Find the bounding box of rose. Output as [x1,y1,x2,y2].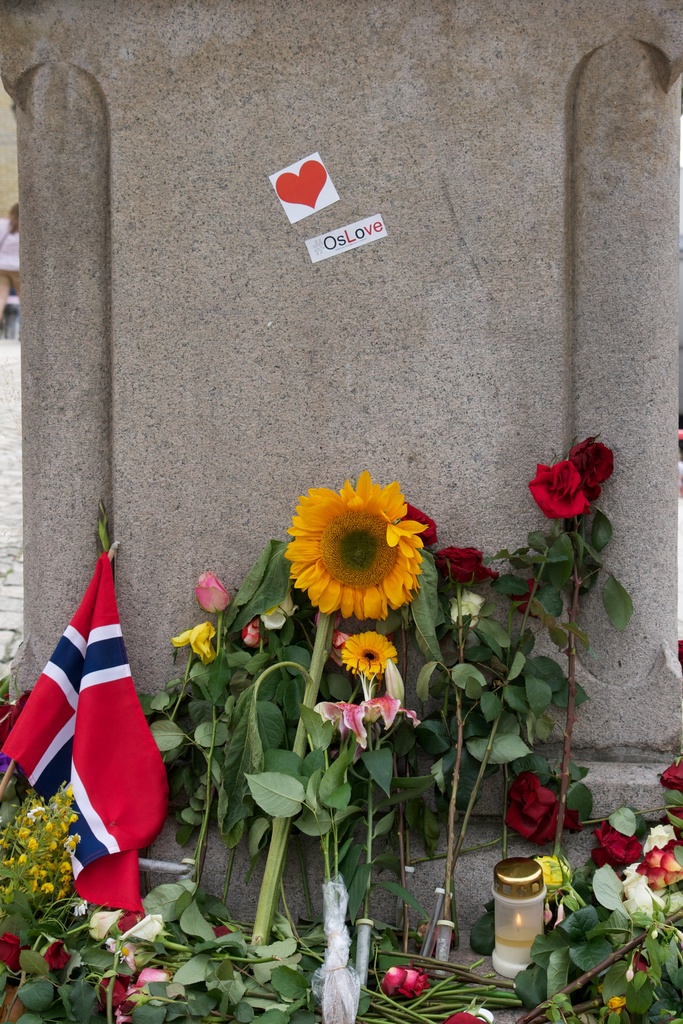
[569,436,614,503].
